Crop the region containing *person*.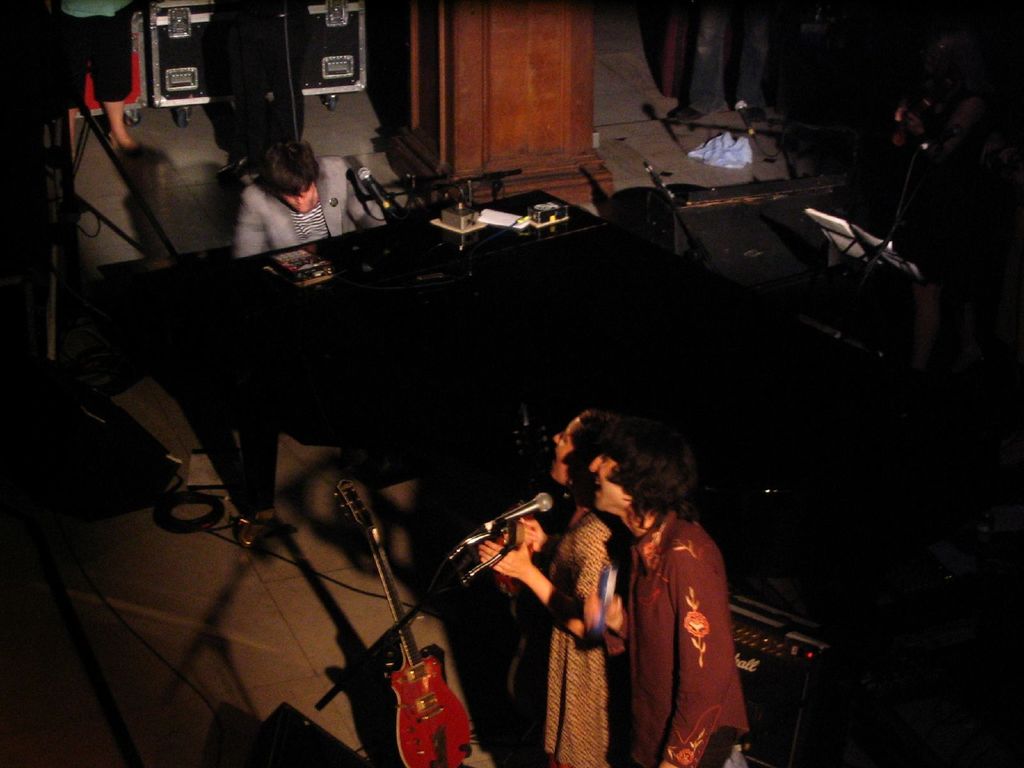
Crop region: pyautogui.locateOnScreen(44, 0, 159, 166).
